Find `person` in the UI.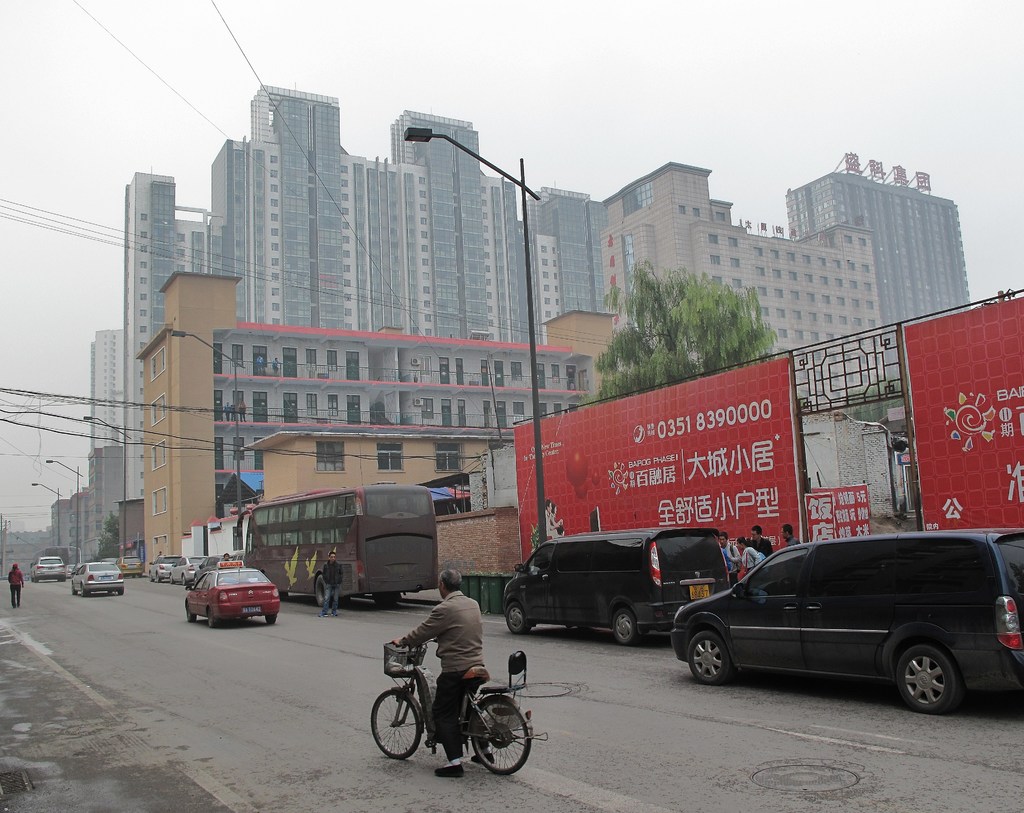
UI element at rect(390, 569, 483, 778).
